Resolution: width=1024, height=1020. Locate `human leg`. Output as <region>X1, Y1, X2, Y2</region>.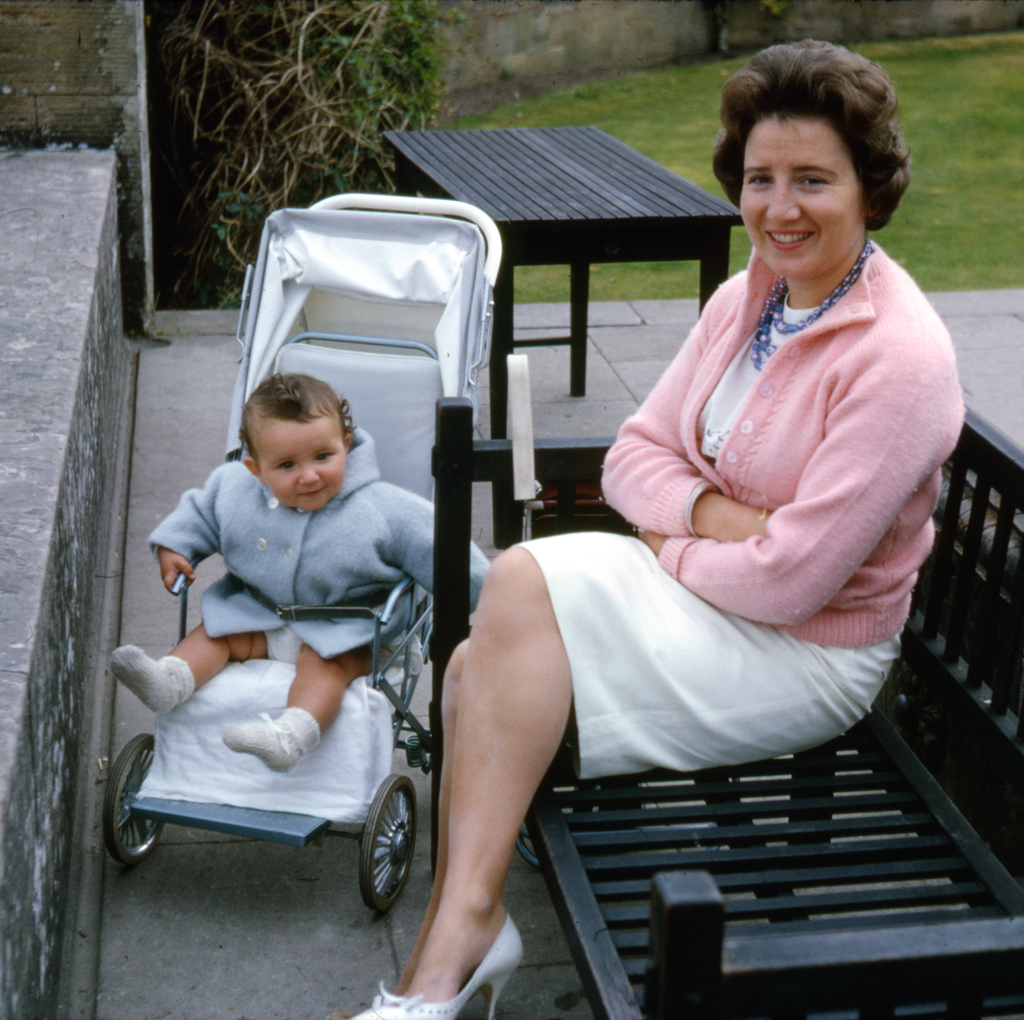
<region>340, 628, 479, 1014</region>.
